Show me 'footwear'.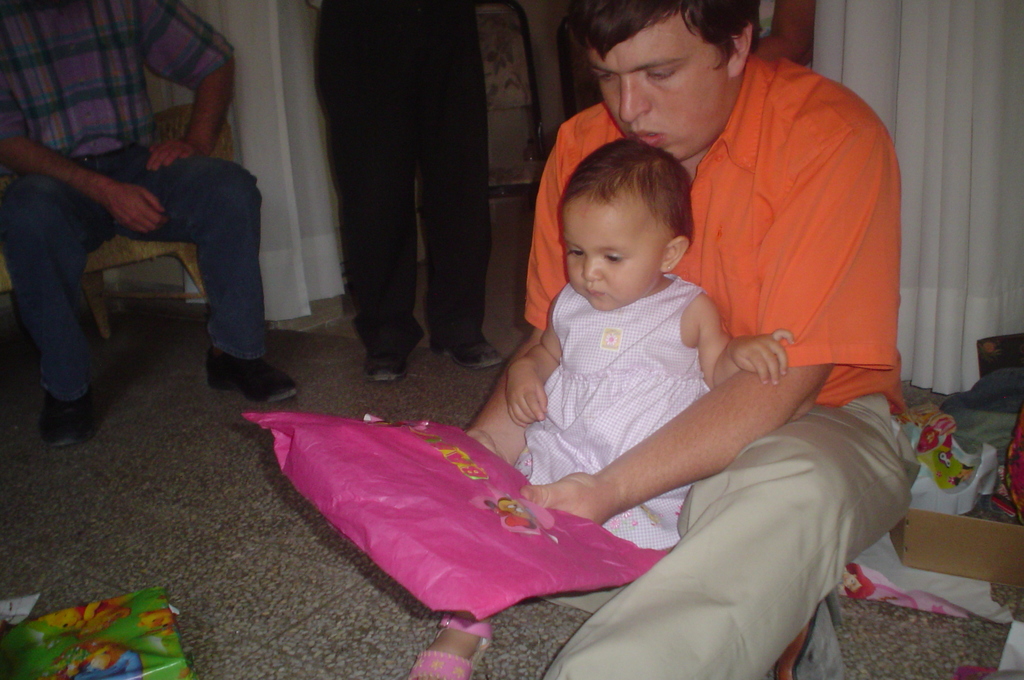
'footwear' is here: [426,336,497,375].
